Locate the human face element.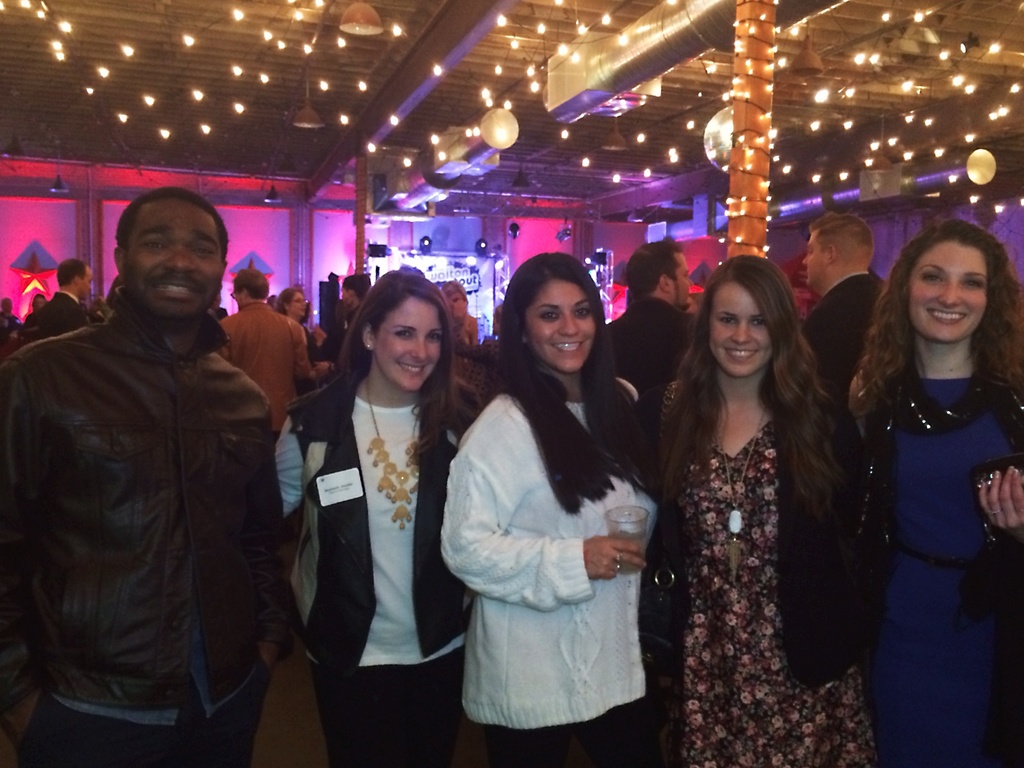
Element bbox: rect(117, 192, 227, 314).
